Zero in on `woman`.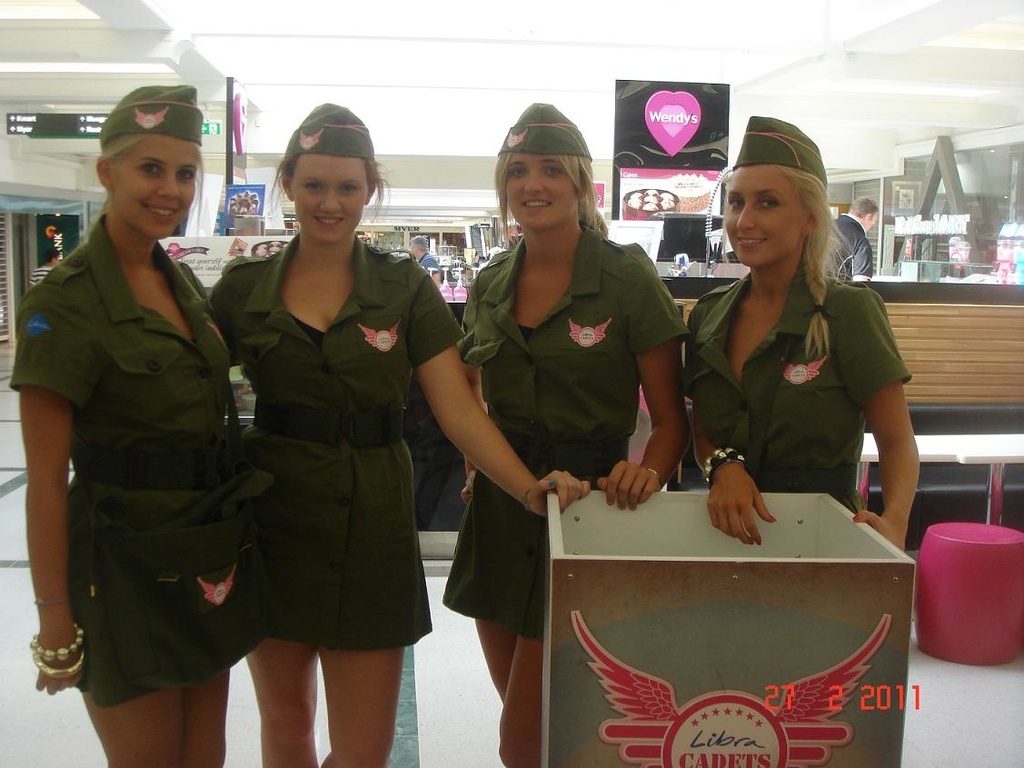
Zeroed in: BBox(439, 98, 684, 764).
